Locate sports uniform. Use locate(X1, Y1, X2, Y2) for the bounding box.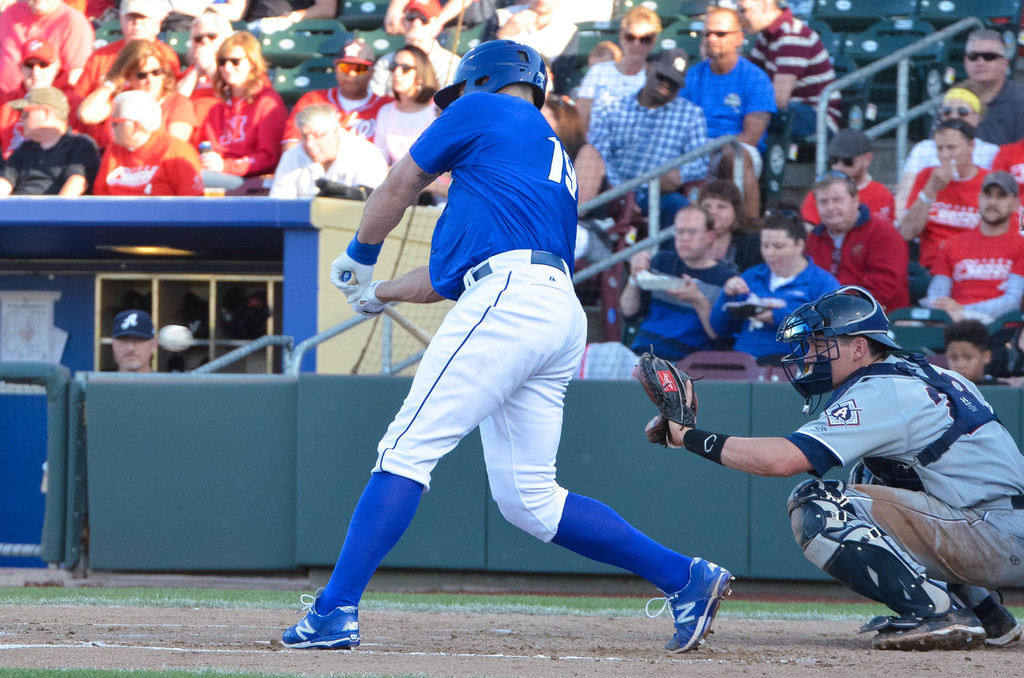
locate(967, 76, 1023, 147).
